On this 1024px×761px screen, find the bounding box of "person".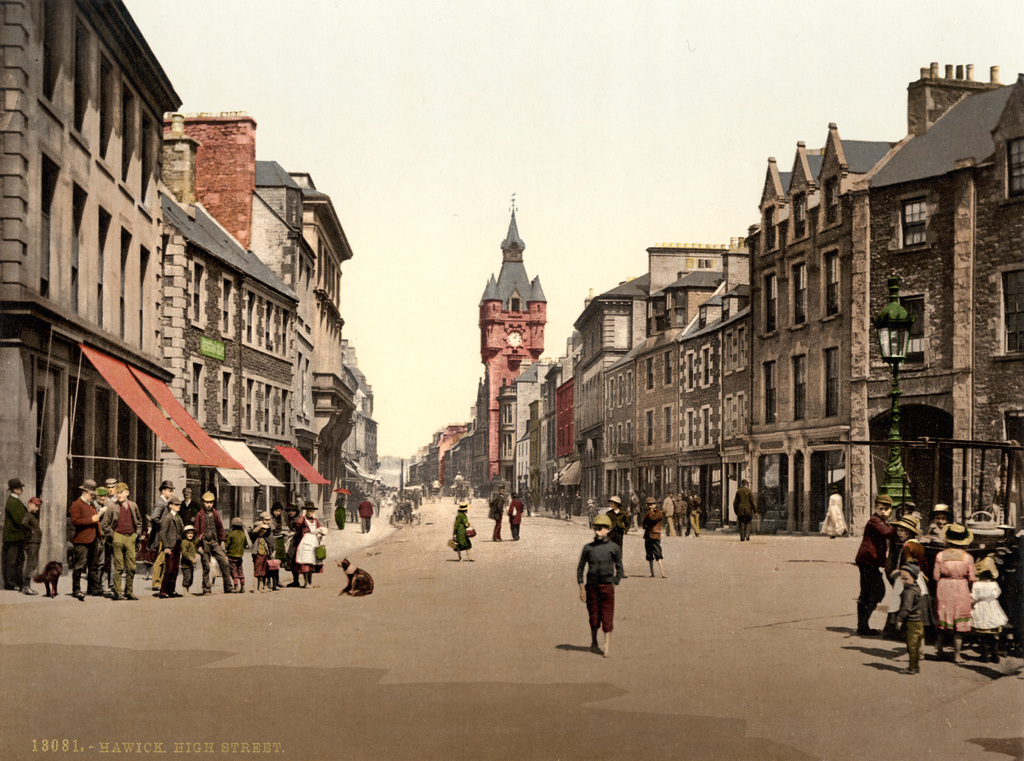
Bounding box: bbox(821, 487, 849, 546).
